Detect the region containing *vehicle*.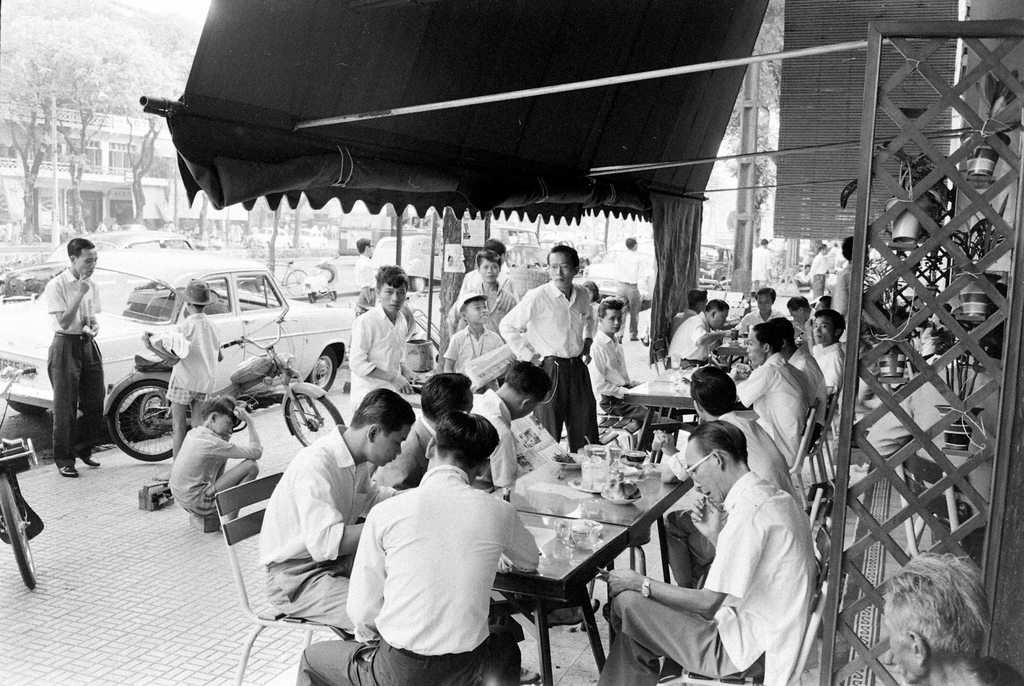
rect(105, 306, 352, 461).
